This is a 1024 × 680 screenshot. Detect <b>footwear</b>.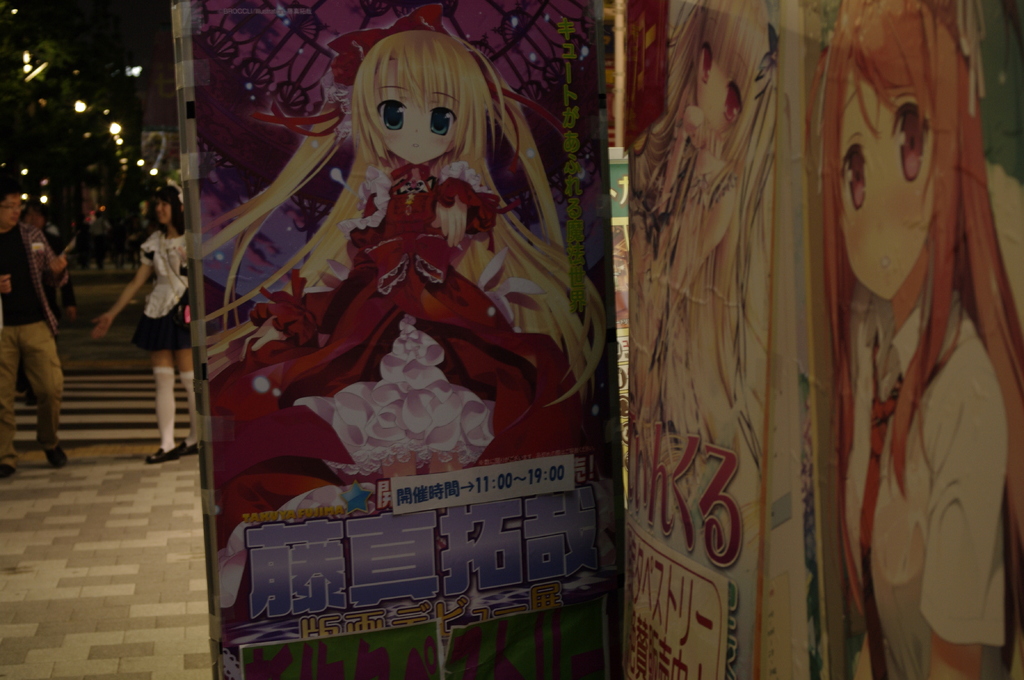
<region>146, 445, 179, 463</region>.
